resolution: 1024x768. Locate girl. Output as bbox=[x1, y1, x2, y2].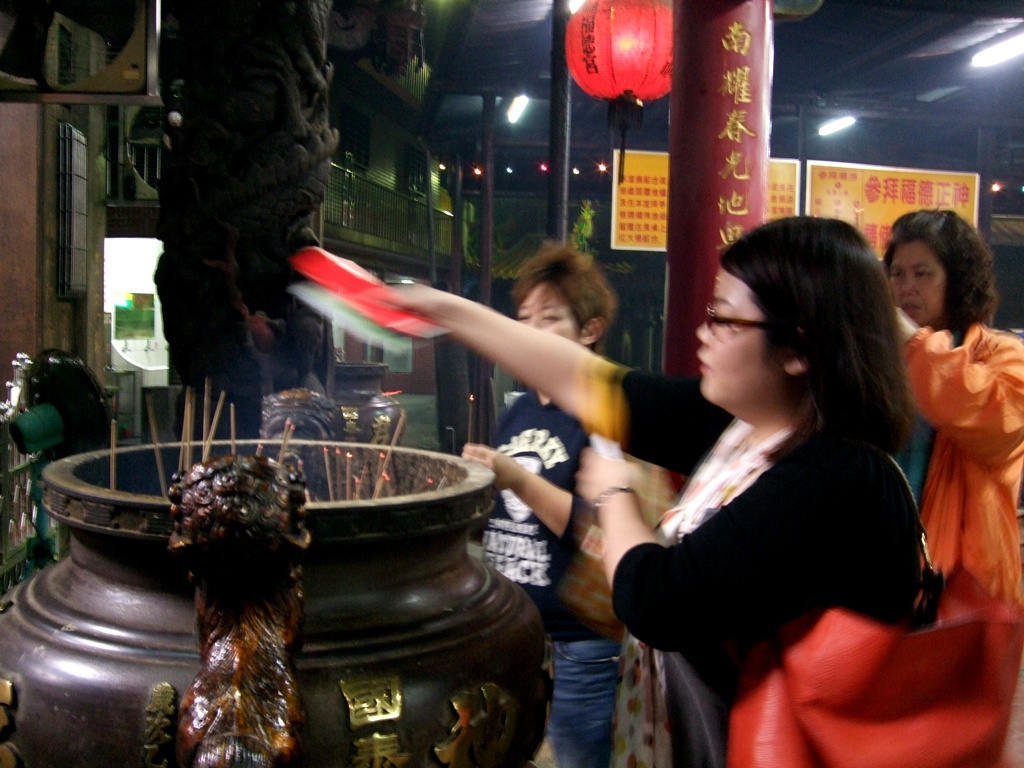
bbox=[887, 210, 1023, 621].
